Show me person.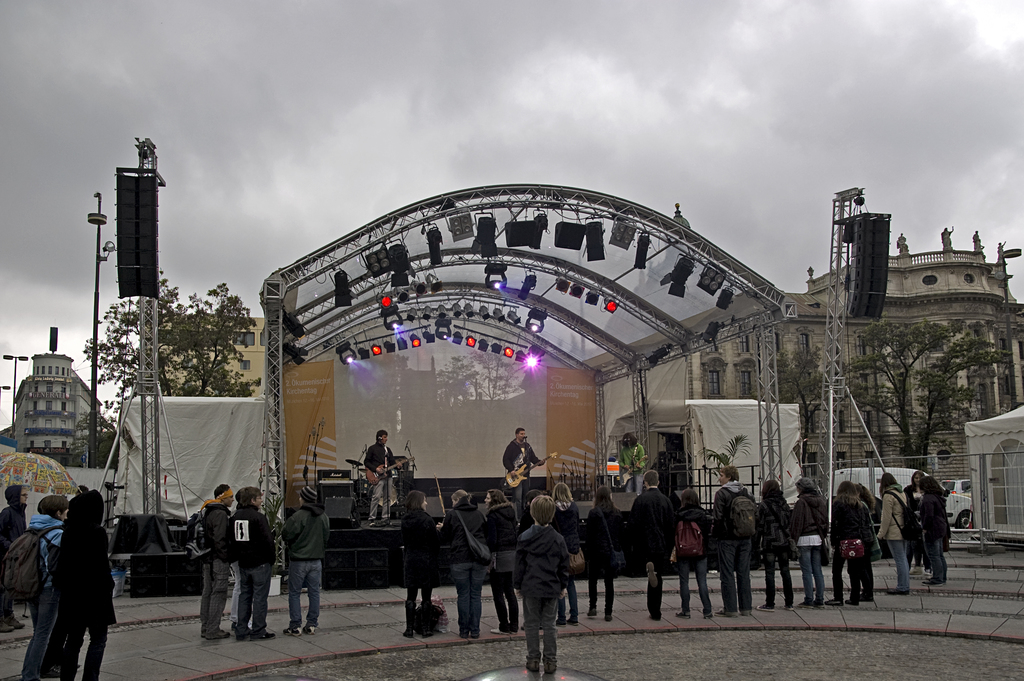
person is here: [514,492,577,672].
